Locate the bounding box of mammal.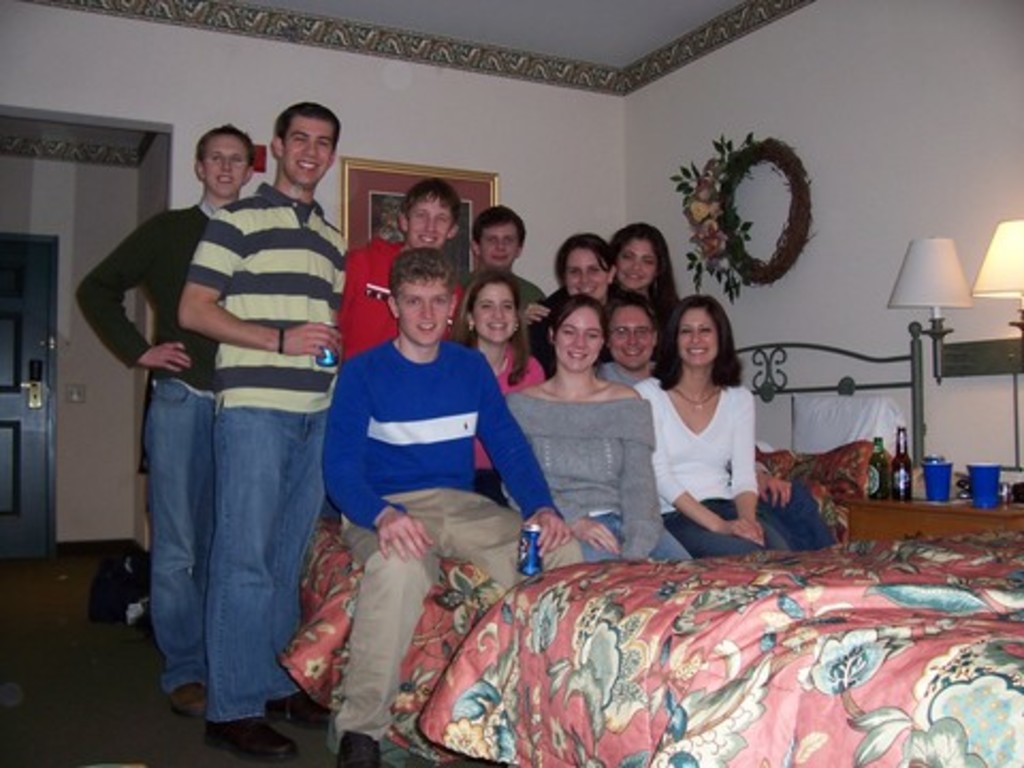
Bounding box: (631, 286, 794, 561).
